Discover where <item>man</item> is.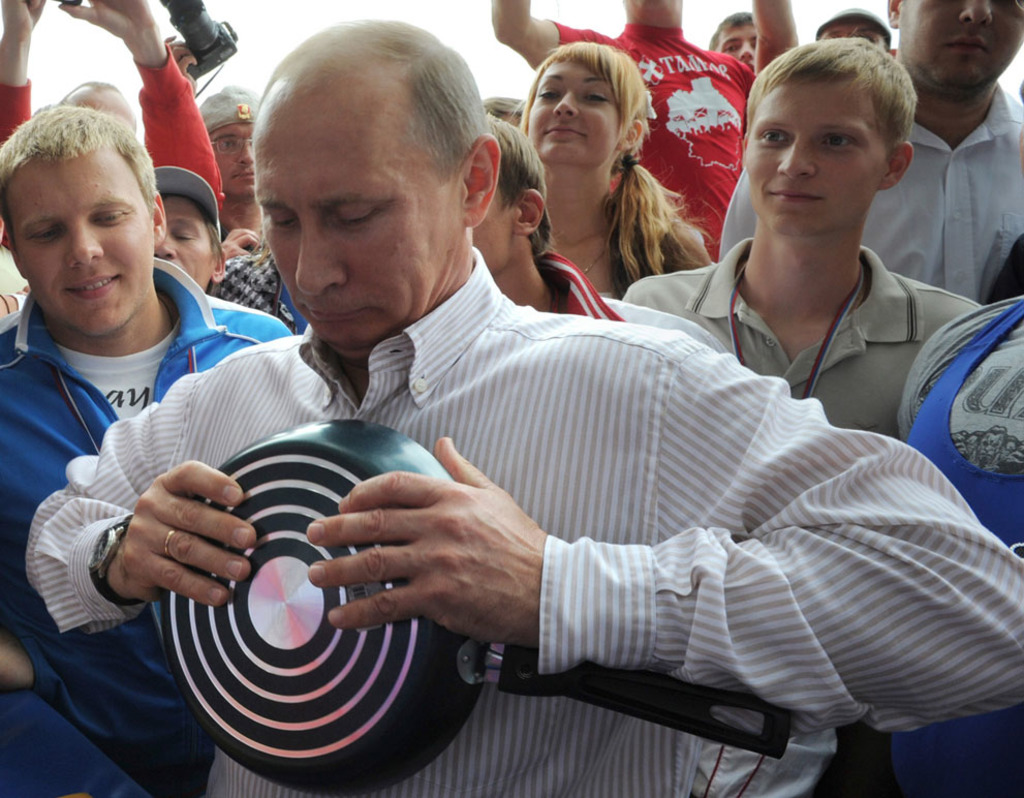
Discovered at box(808, 8, 895, 63).
